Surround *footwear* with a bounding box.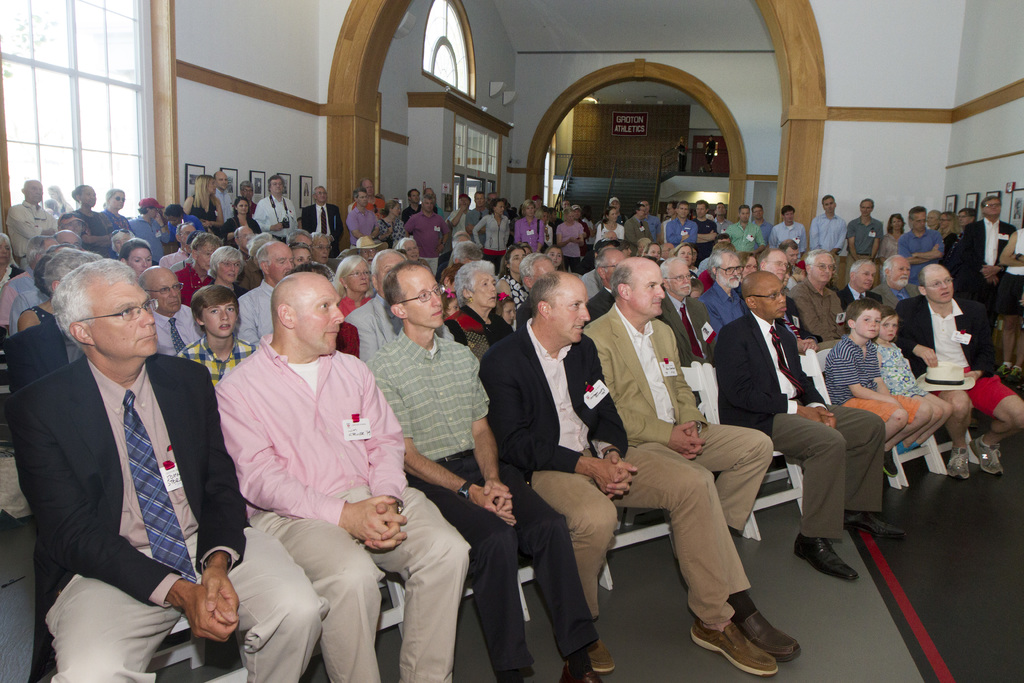
locate(968, 444, 1004, 475).
